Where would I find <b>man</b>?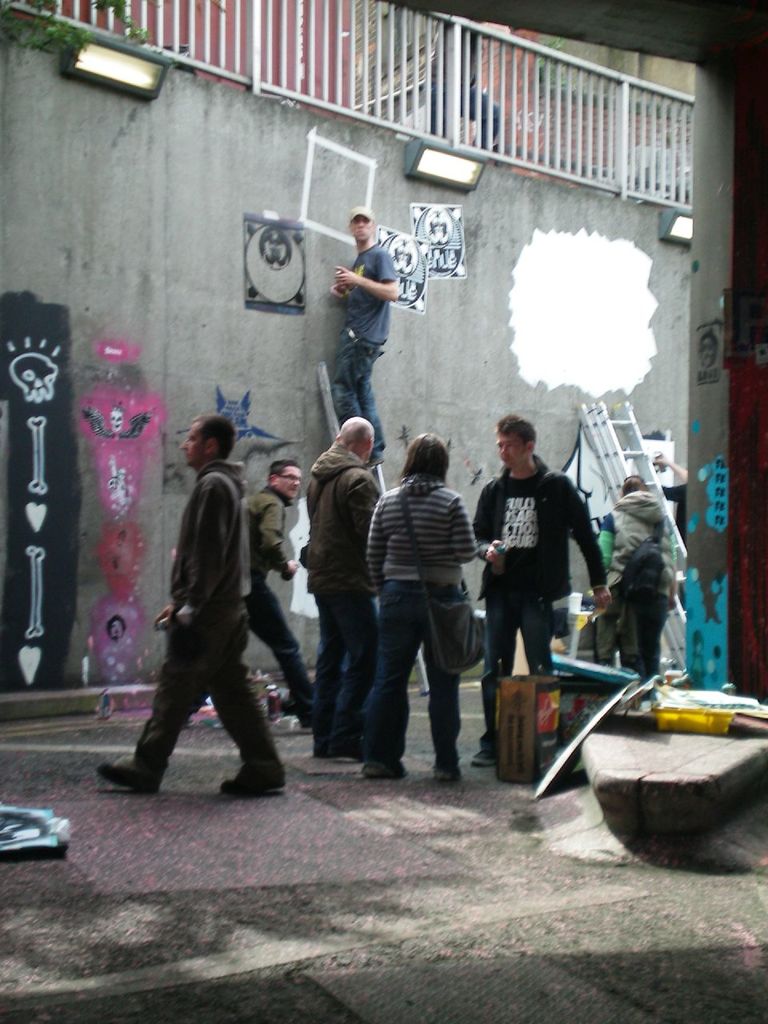
At {"left": 299, "top": 414, "right": 385, "bottom": 765}.
